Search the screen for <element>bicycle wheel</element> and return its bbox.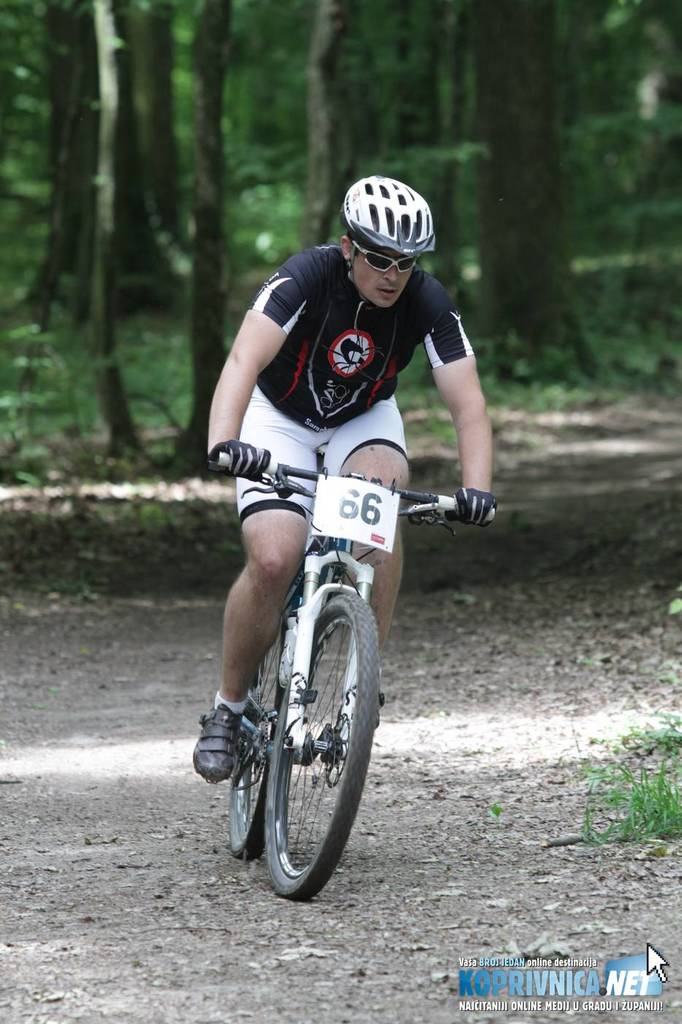
Found: bbox(226, 635, 284, 865).
